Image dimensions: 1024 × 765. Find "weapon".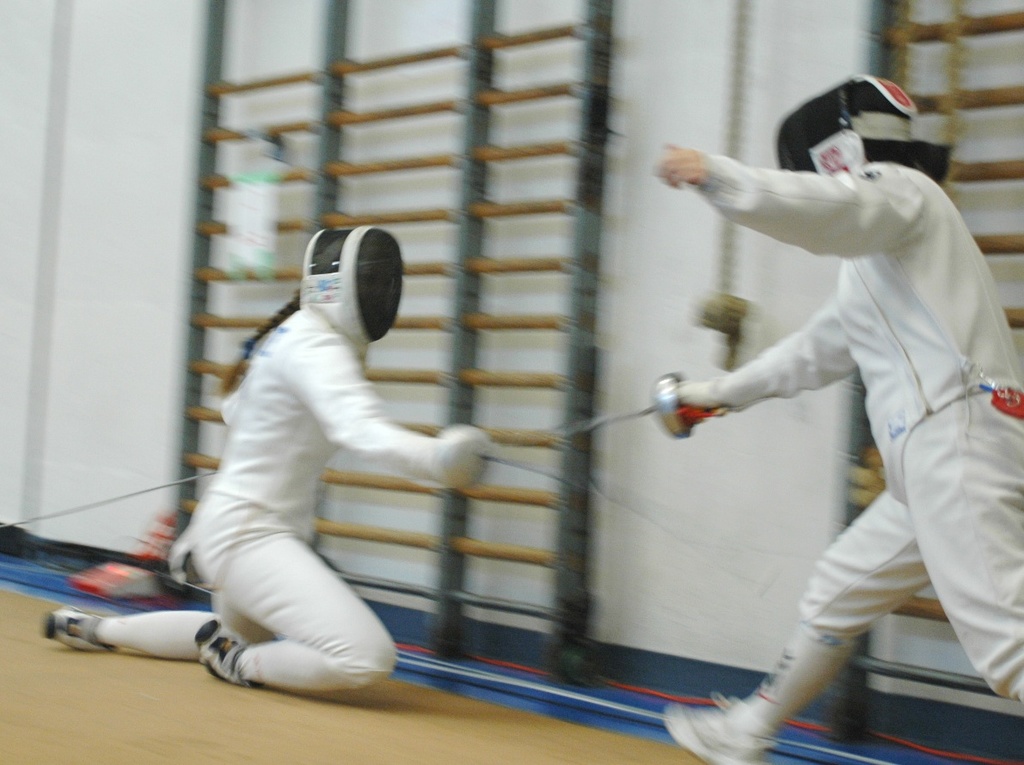
{"x1": 483, "y1": 366, "x2": 731, "y2": 446}.
